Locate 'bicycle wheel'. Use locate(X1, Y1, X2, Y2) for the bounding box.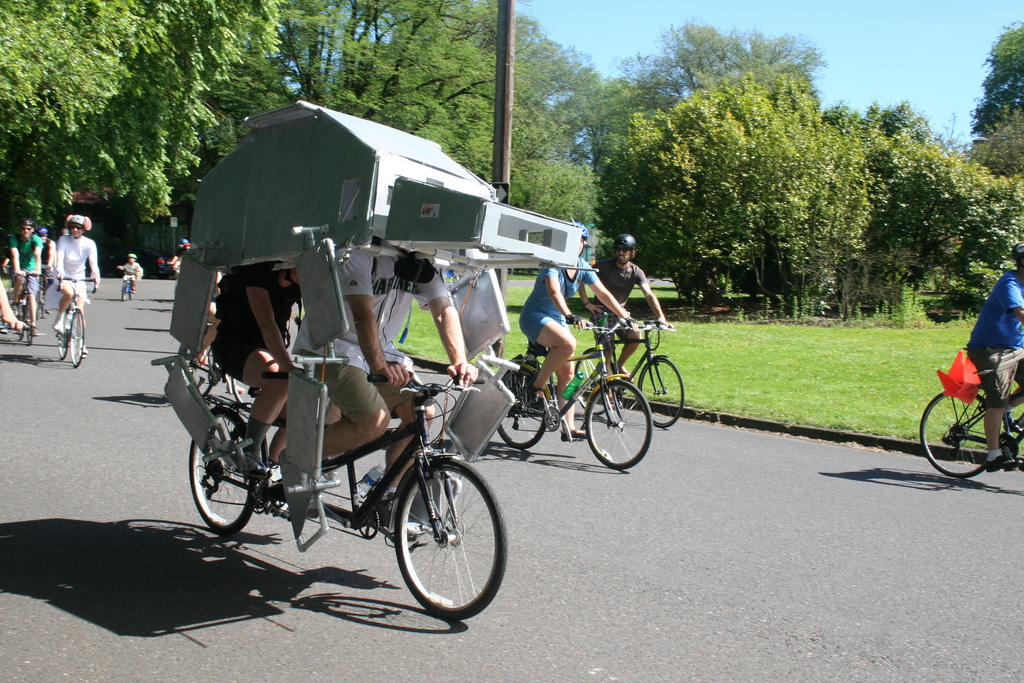
locate(585, 381, 652, 473).
